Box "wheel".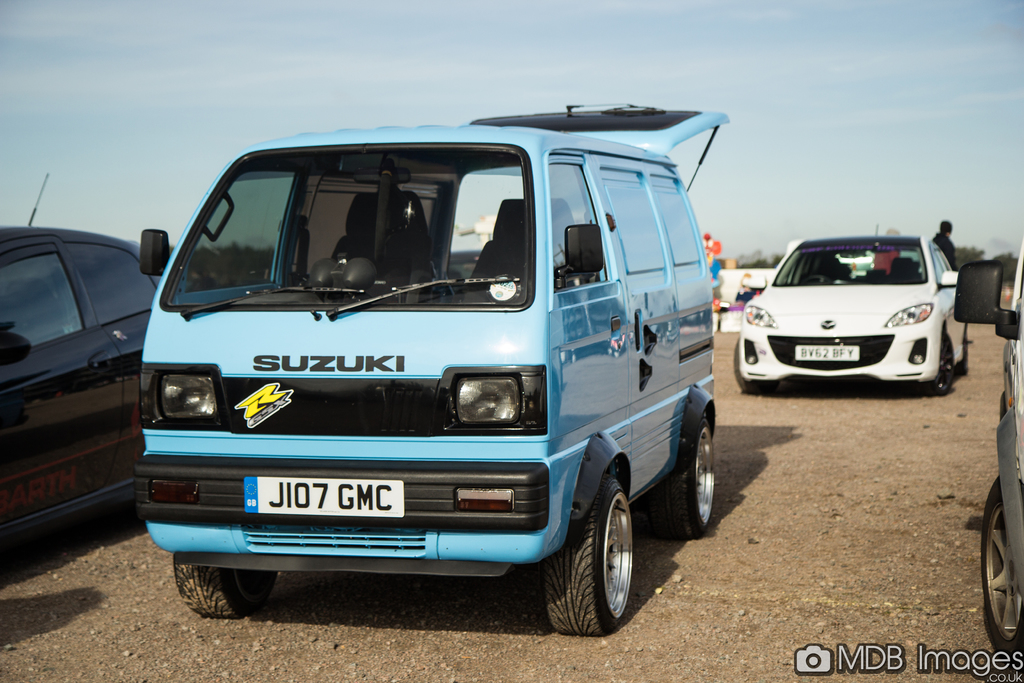
732/334/769/401.
